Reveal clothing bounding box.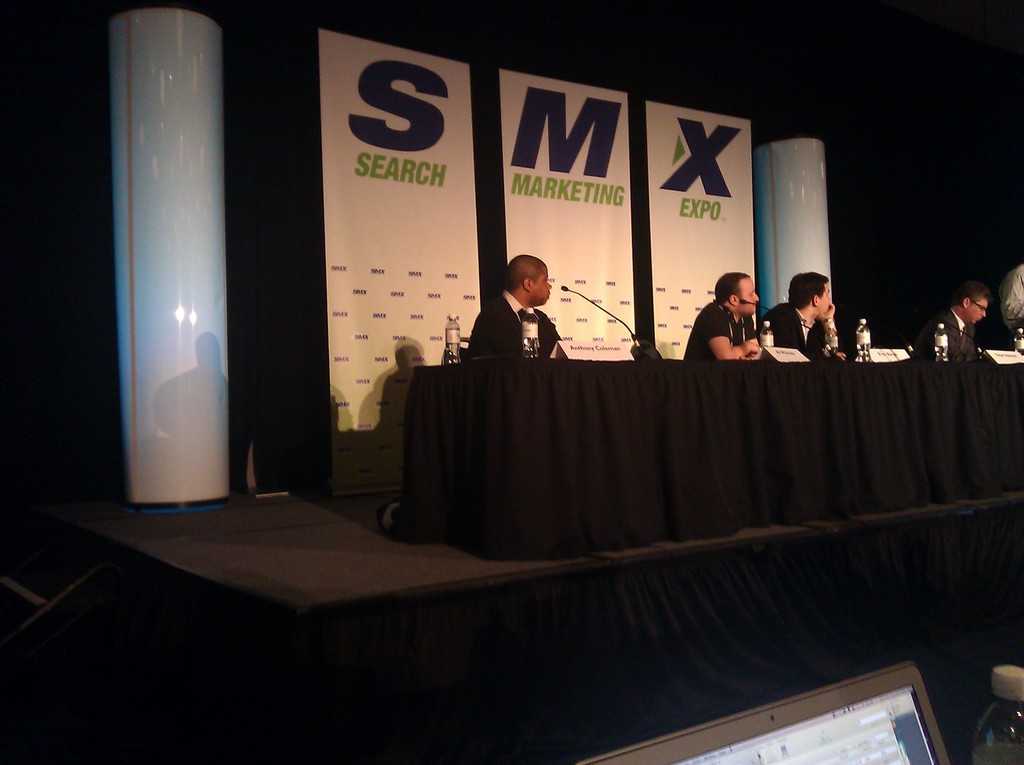
Revealed: (1002, 265, 1023, 327).
